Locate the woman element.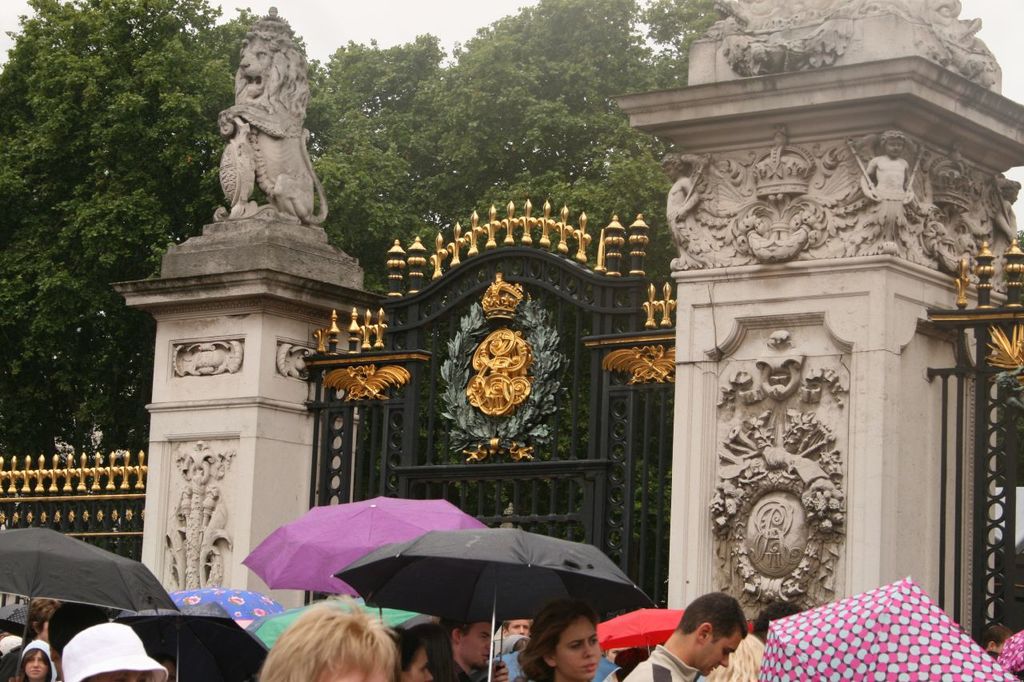
Element bbox: <bbox>516, 603, 611, 681</bbox>.
